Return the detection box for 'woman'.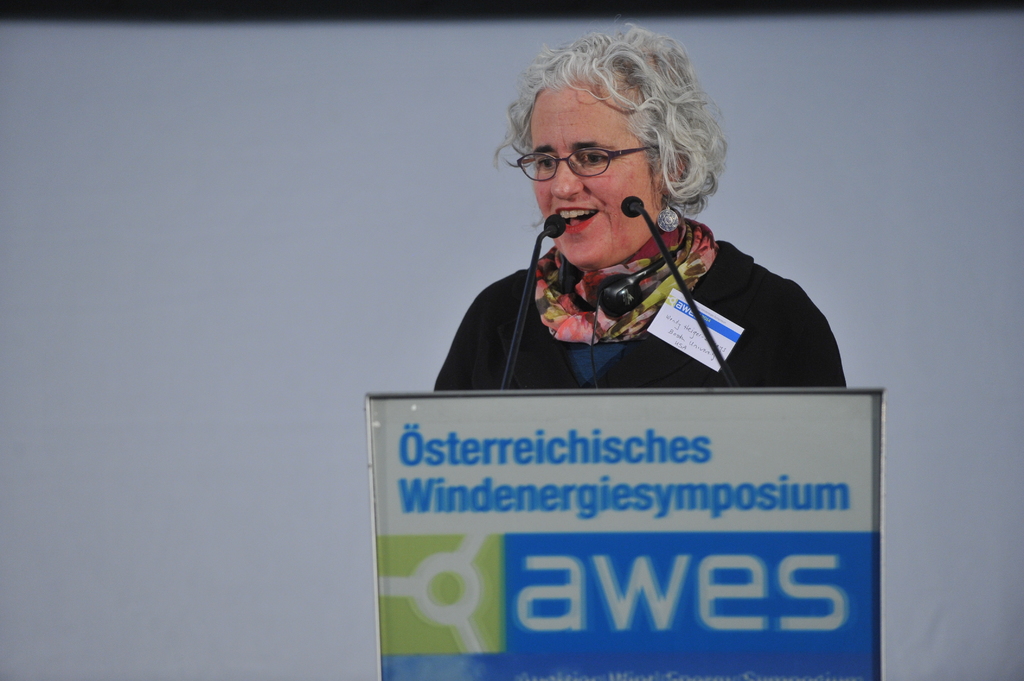
Rect(417, 92, 847, 403).
